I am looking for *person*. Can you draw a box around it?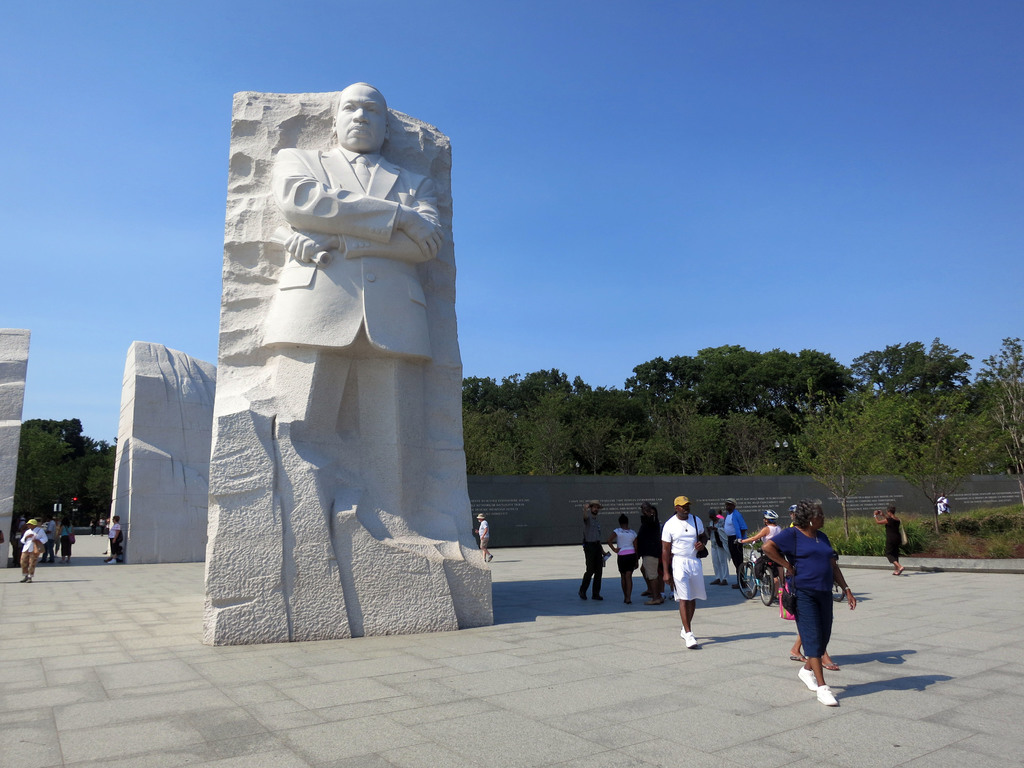
Sure, the bounding box is bbox(721, 495, 744, 583).
